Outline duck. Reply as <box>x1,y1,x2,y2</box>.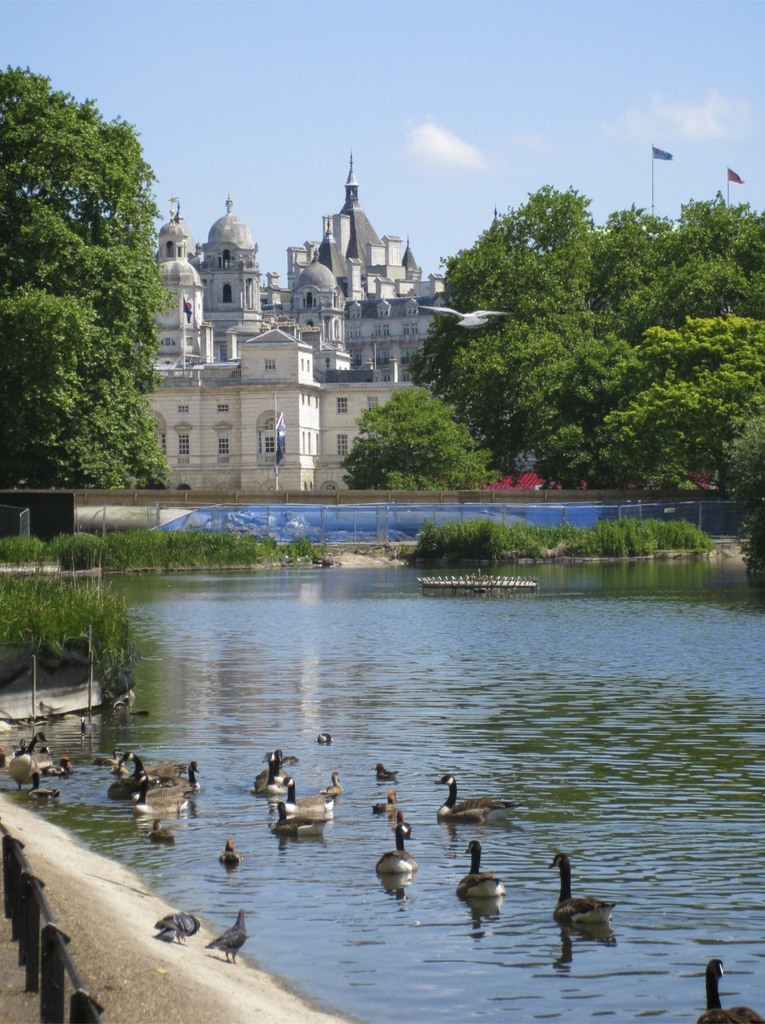
<box>438,769,511,828</box>.
